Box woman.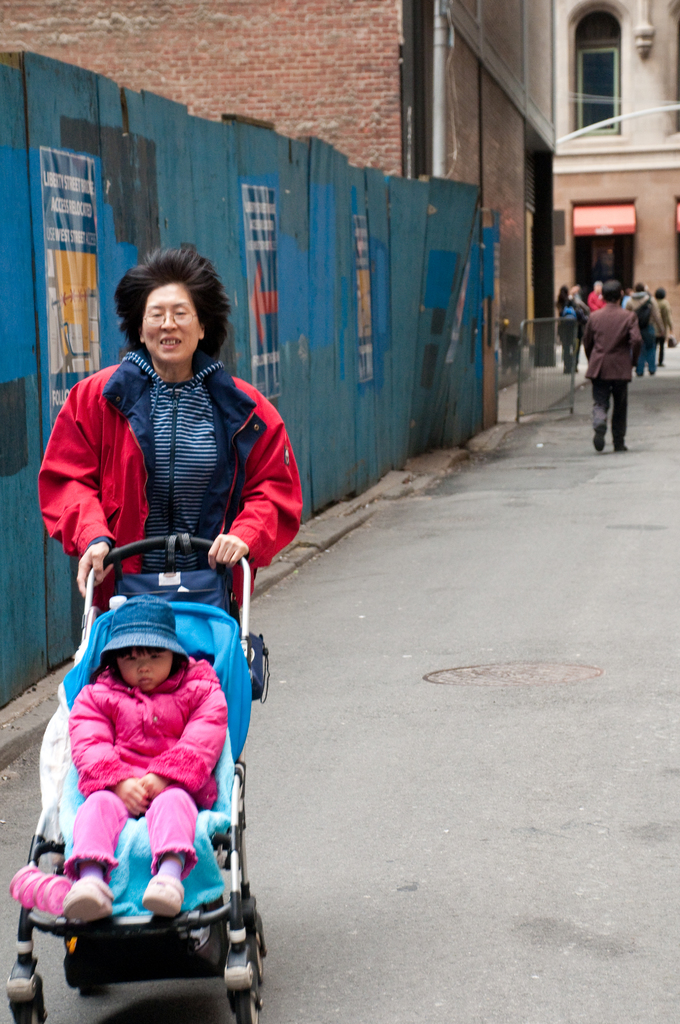
[555, 281, 587, 385].
